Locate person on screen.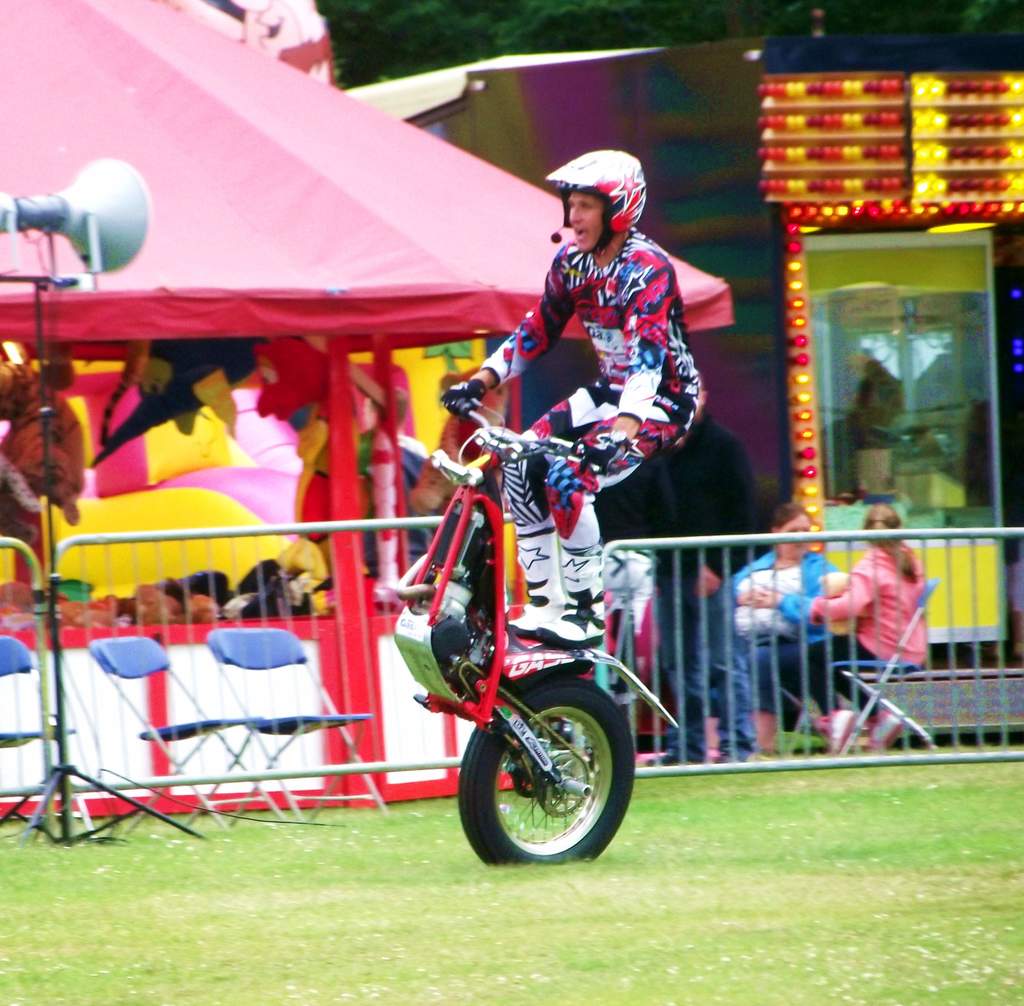
On screen at [810,503,932,753].
